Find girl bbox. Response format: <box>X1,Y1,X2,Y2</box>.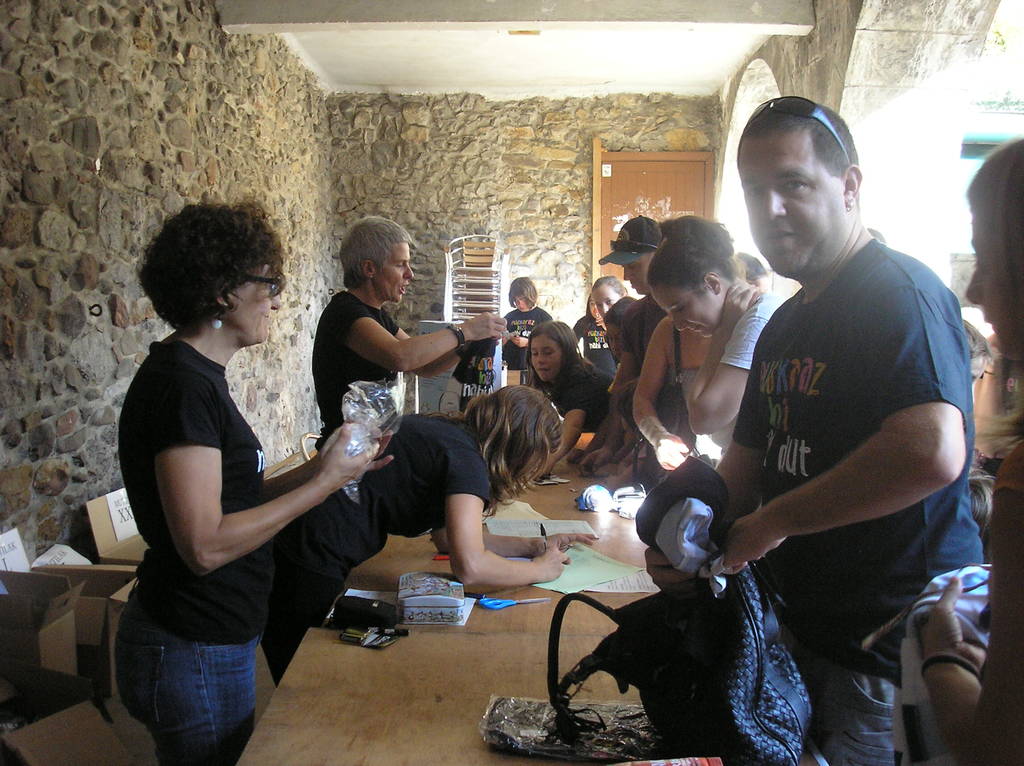
<box>913,134,1023,765</box>.
